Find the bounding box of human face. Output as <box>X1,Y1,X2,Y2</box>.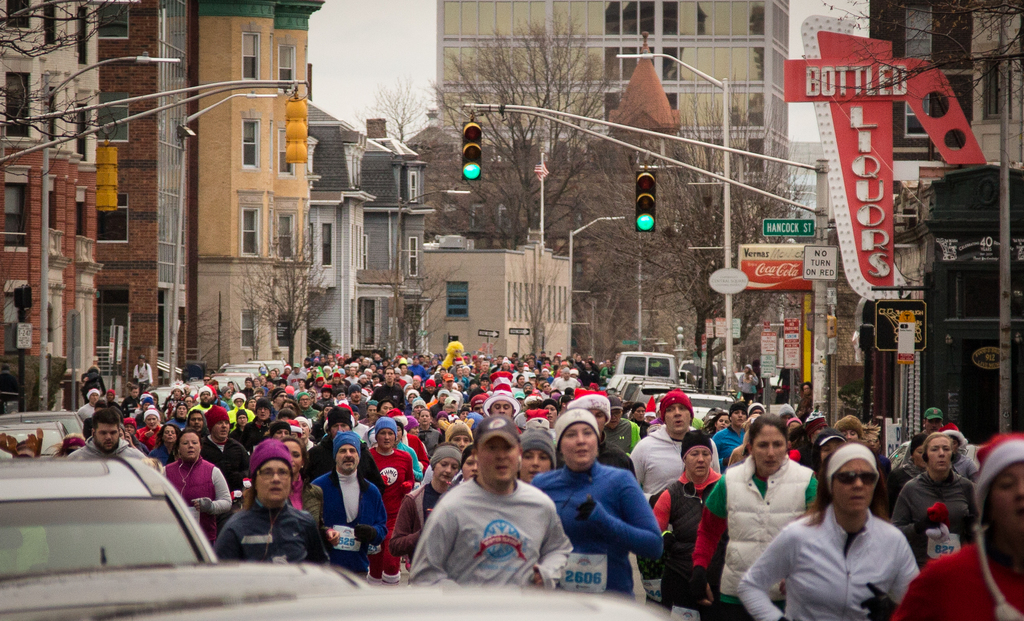
<box>256,461,289,501</box>.
